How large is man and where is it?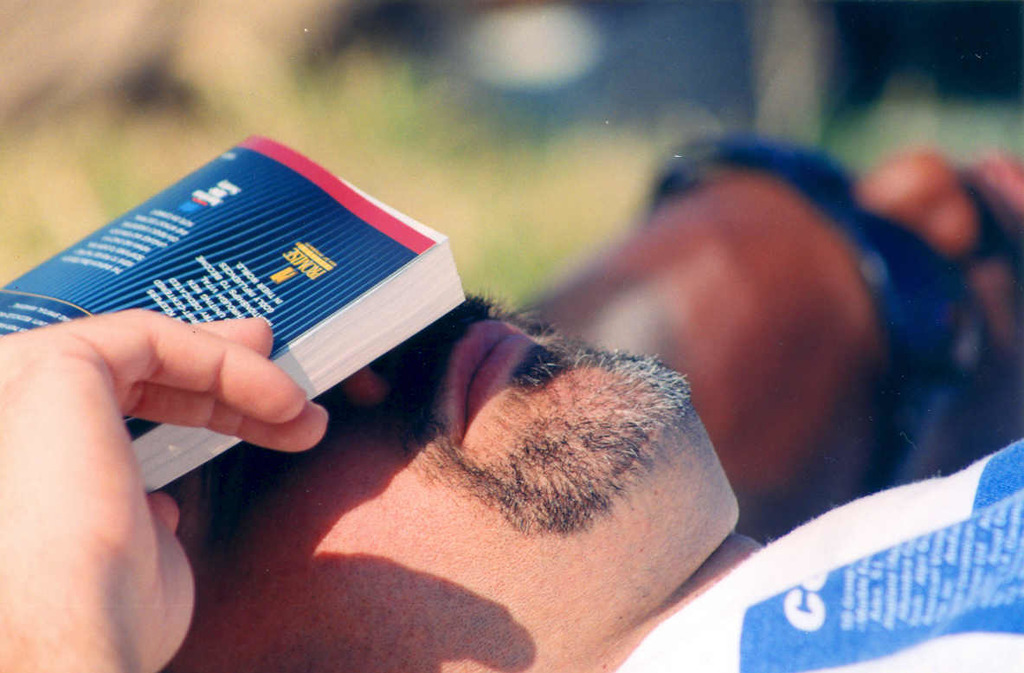
Bounding box: (left=0, top=294, right=1023, bottom=672).
